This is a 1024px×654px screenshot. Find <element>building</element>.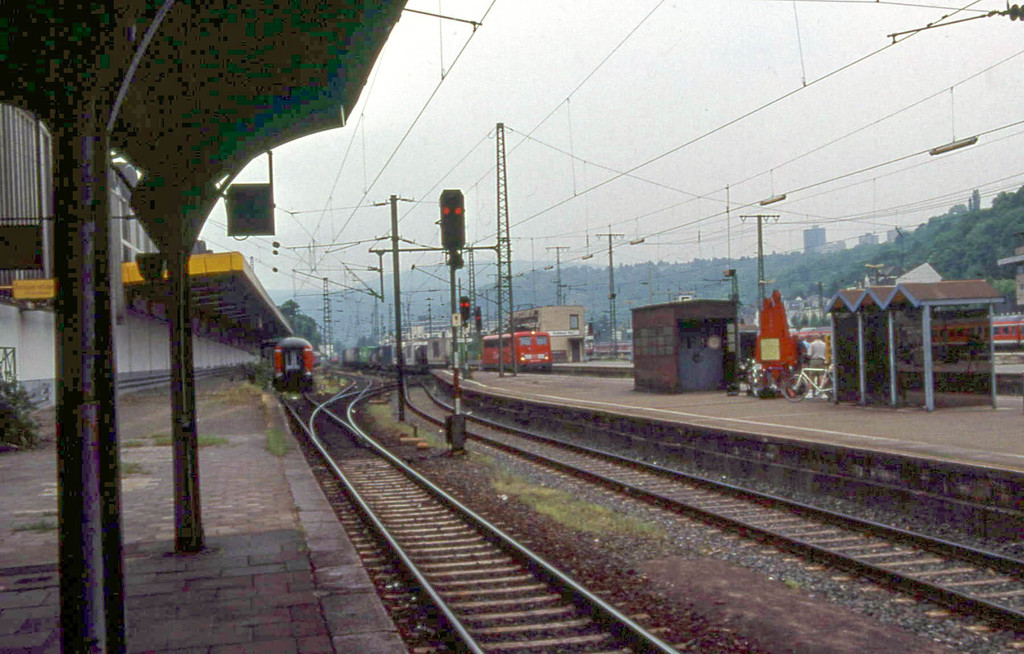
Bounding box: crop(825, 285, 1001, 421).
